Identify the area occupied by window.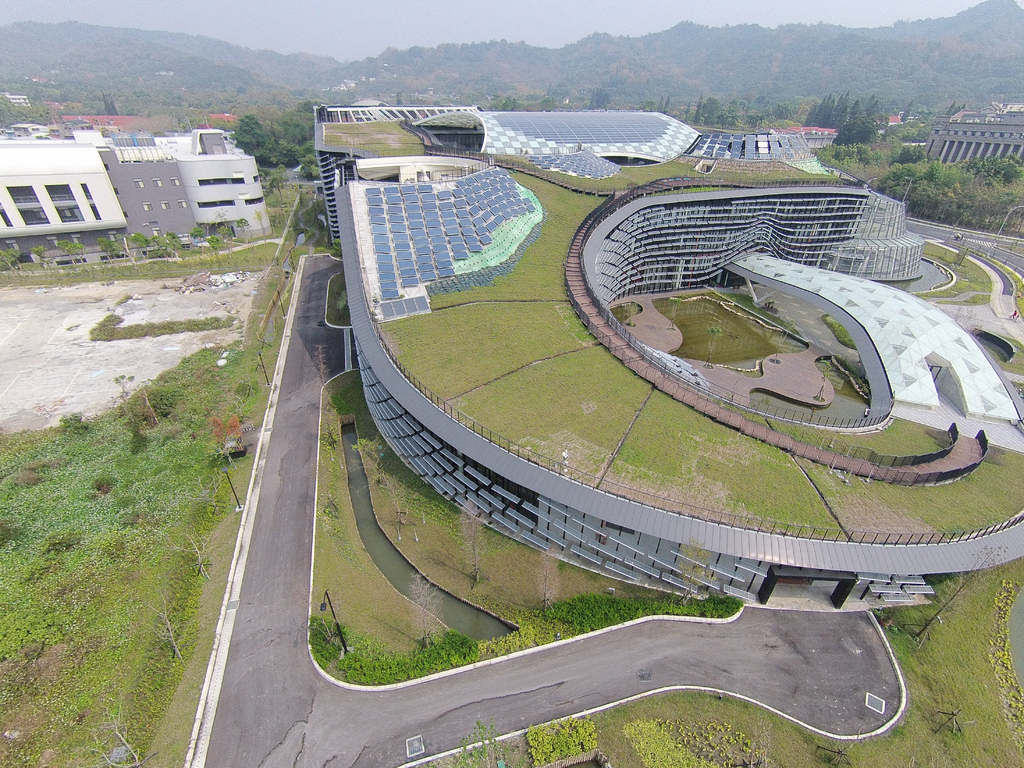
Area: <box>142,204,148,213</box>.
